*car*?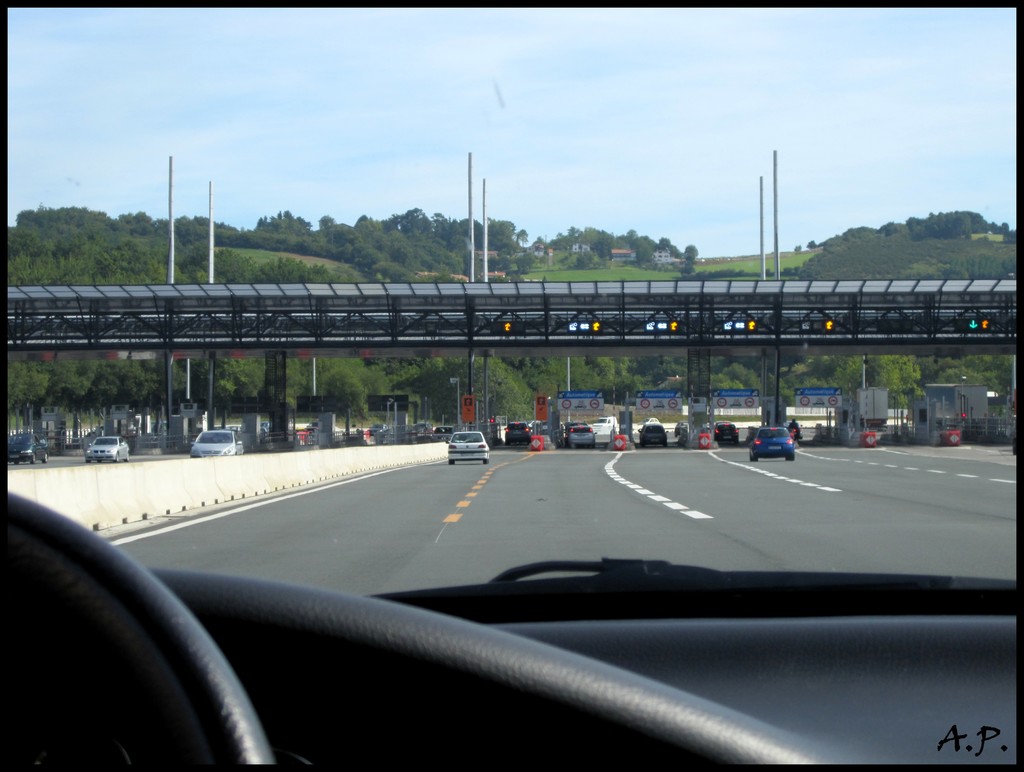
select_region(214, 425, 225, 429)
